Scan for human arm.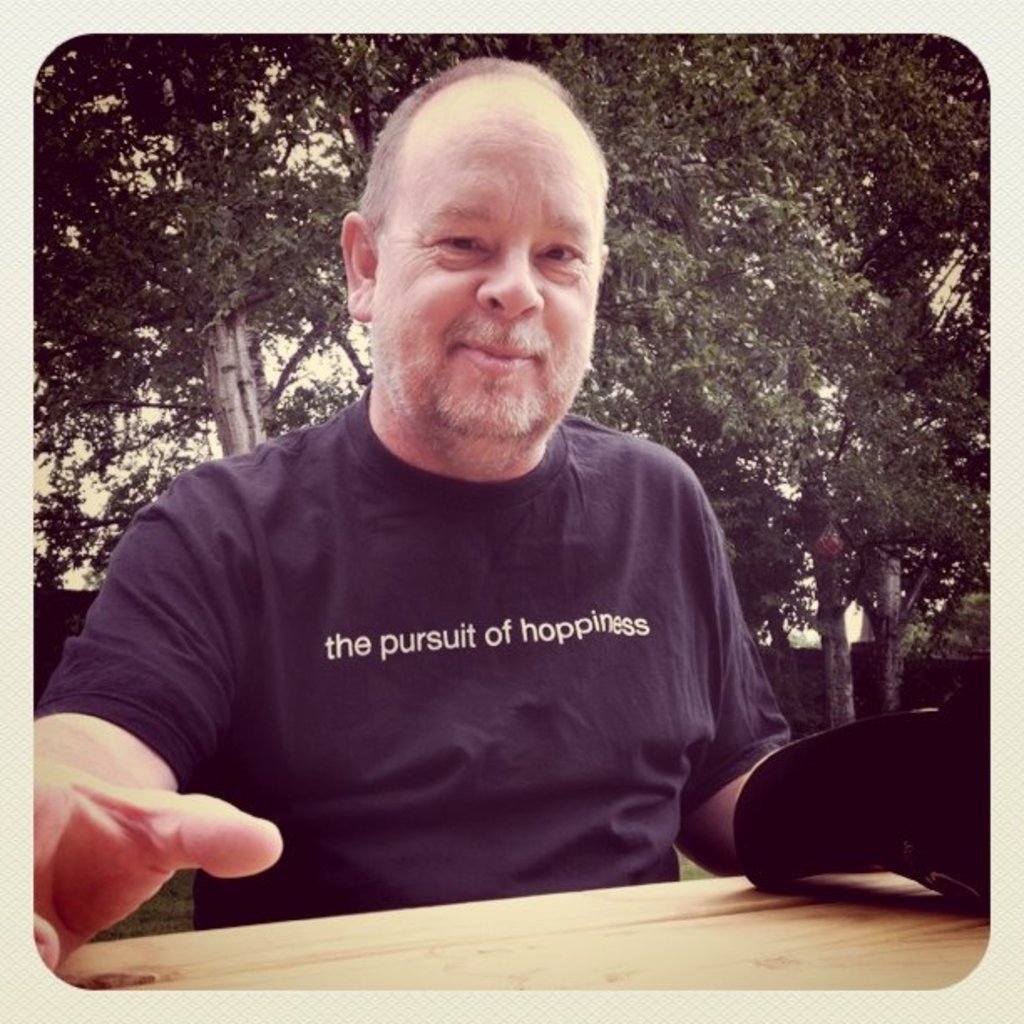
Scan result: l=671, t=467, r=808, b=875.
